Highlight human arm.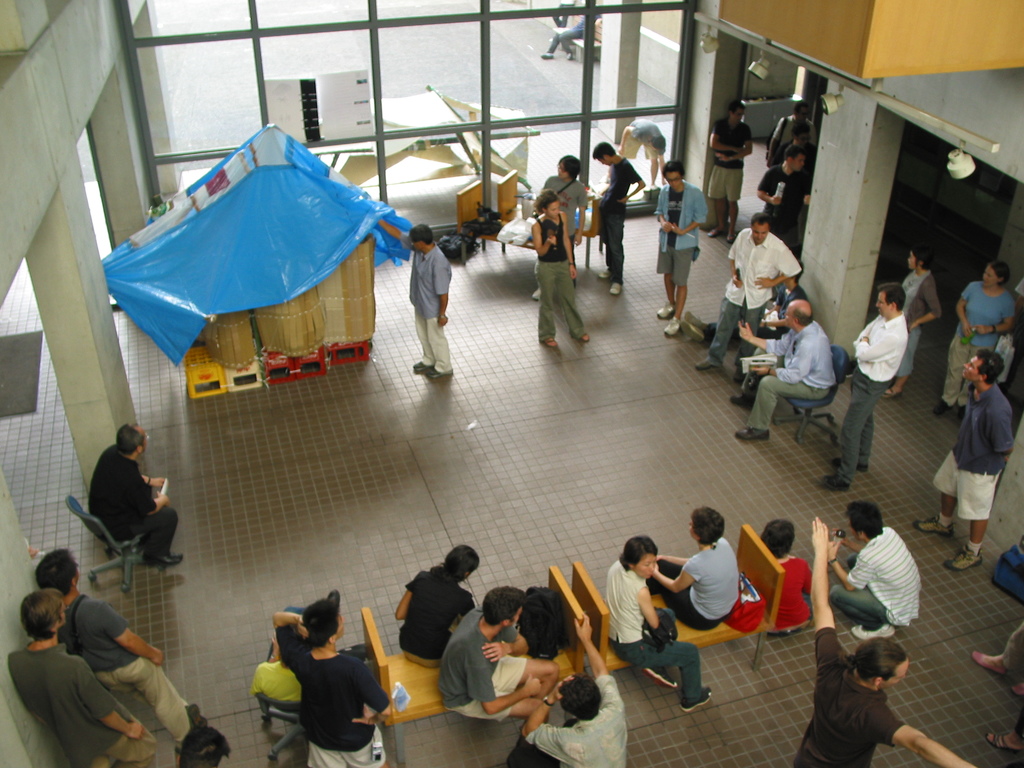
Highlighted region: rect(534, 218, 561, 260).
